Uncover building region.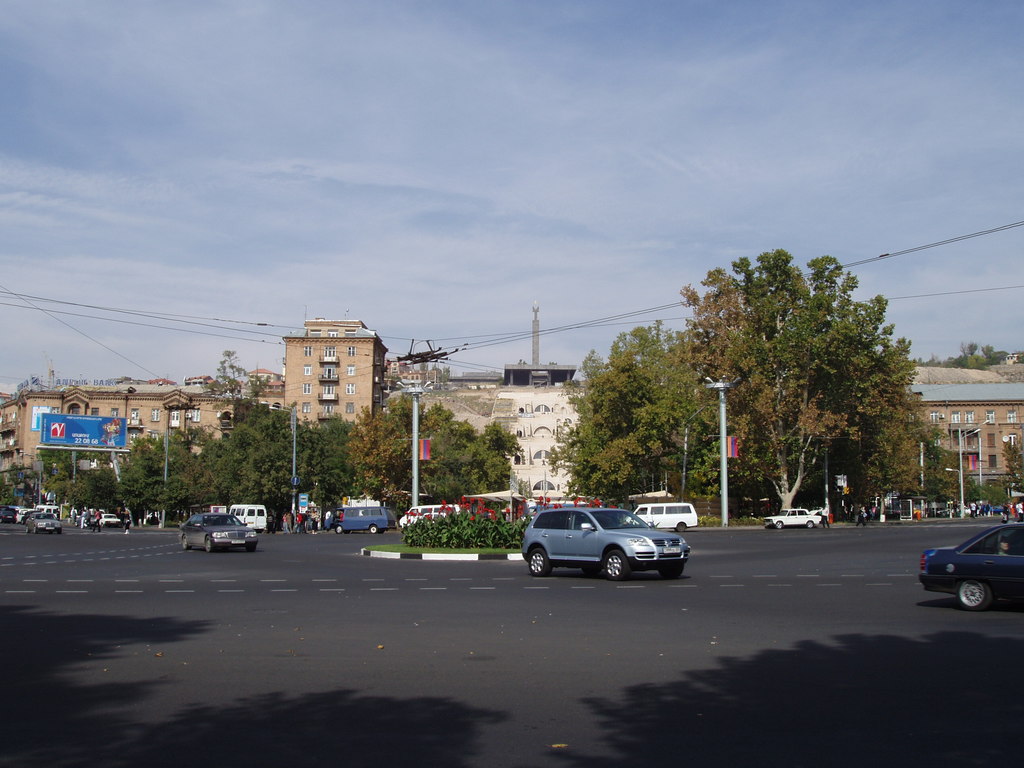
Uncovered: {"x1": 489, "y1": 395, "x2": 580, "y2": 500}.
